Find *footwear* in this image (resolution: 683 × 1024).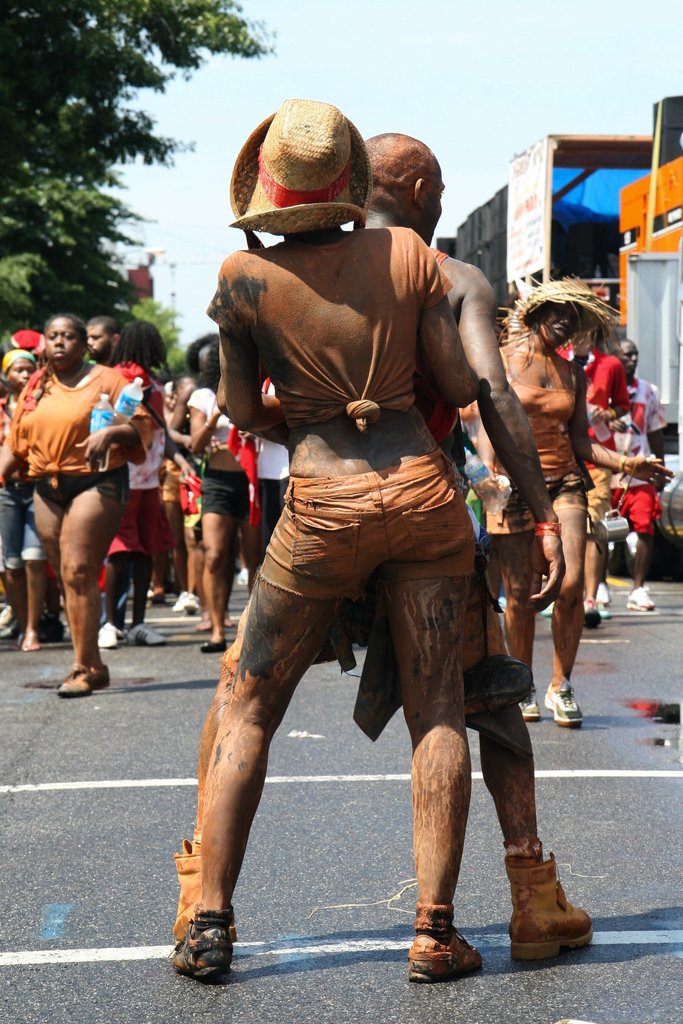
rect(598, 600, 612, 620).
